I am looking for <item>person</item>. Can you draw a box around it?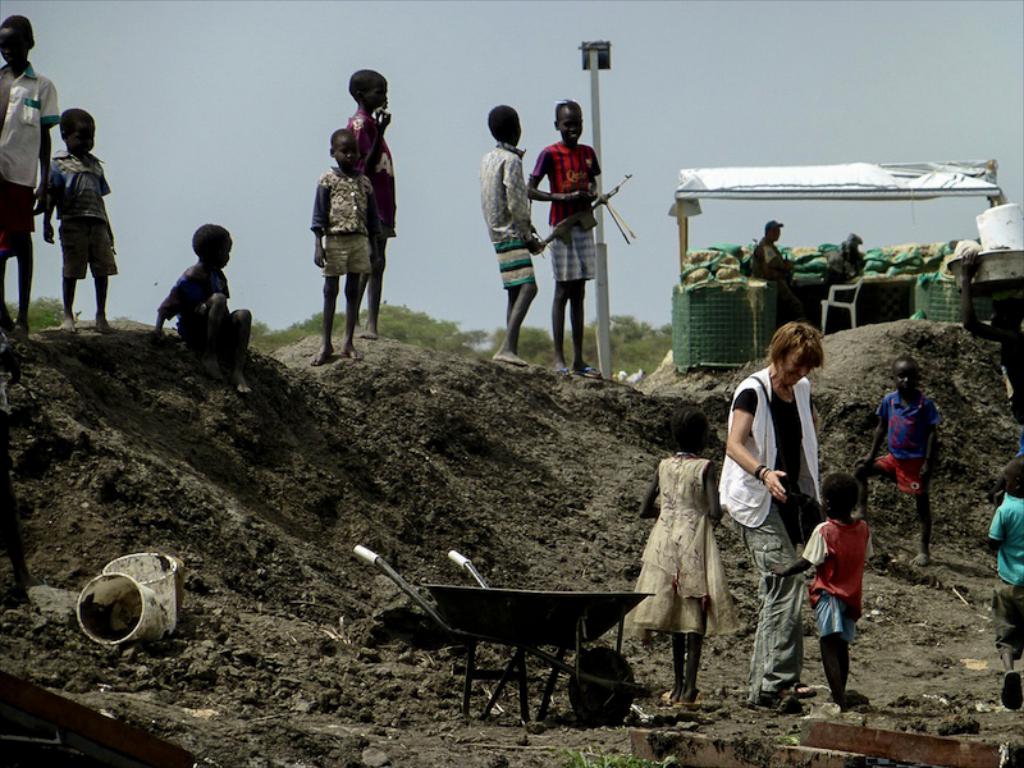
Sure, the bounding box is (left=315, top=138, right=371, bottom=366).
